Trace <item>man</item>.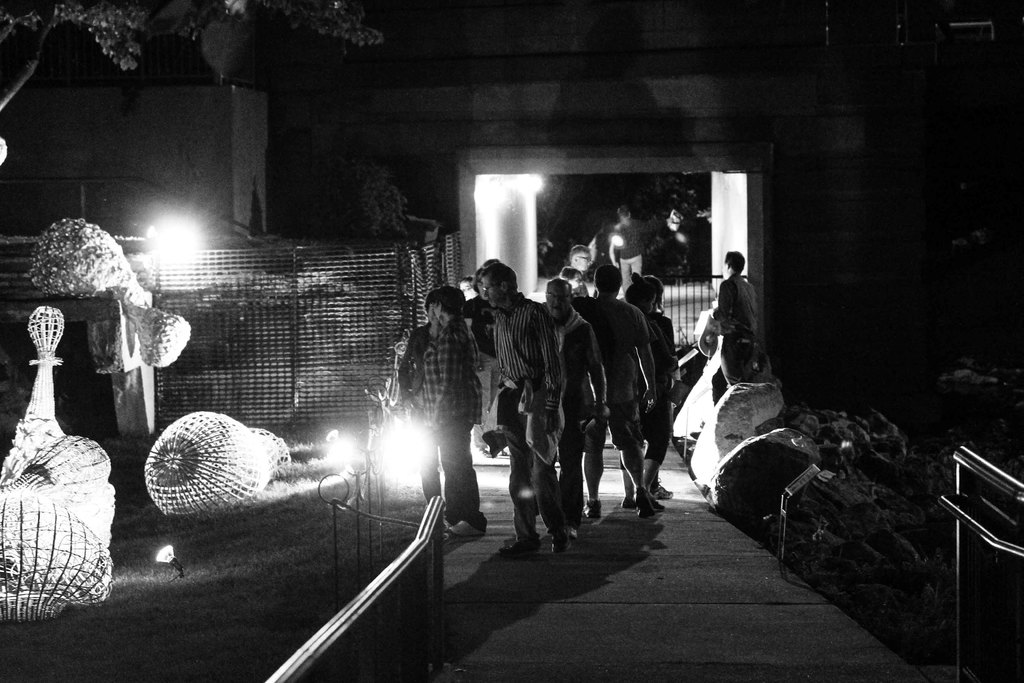
Traced to [left=611, top=205, right=650, bottom=295].
